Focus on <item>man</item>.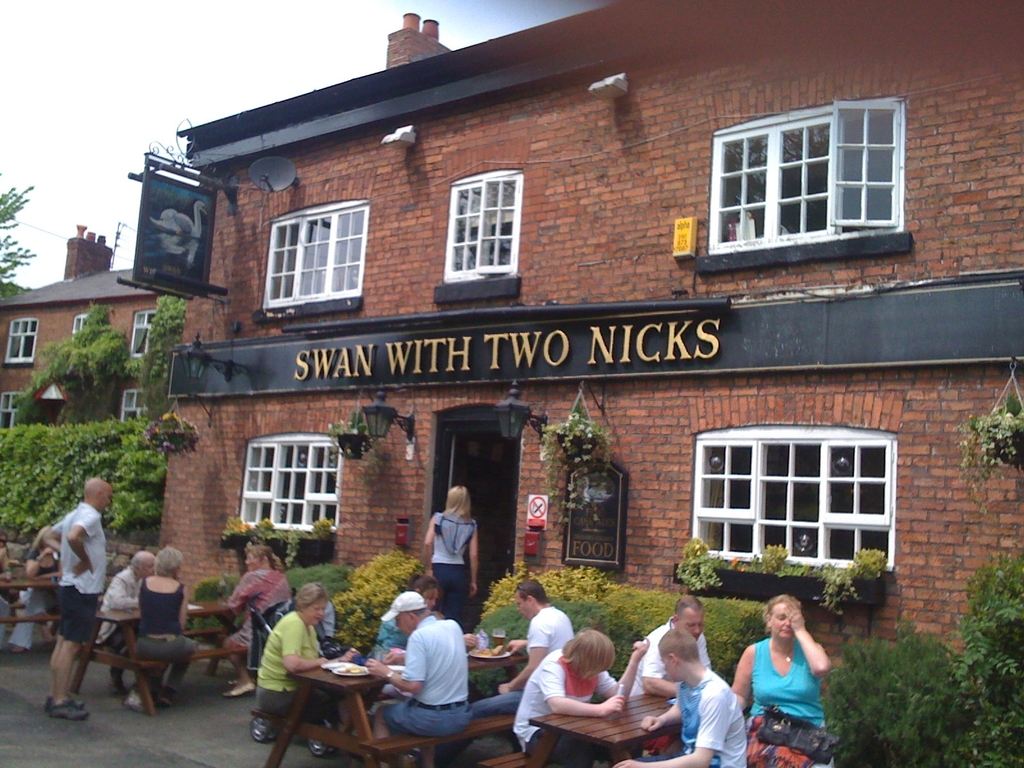
Focused at [631, 590, 717, 700].
